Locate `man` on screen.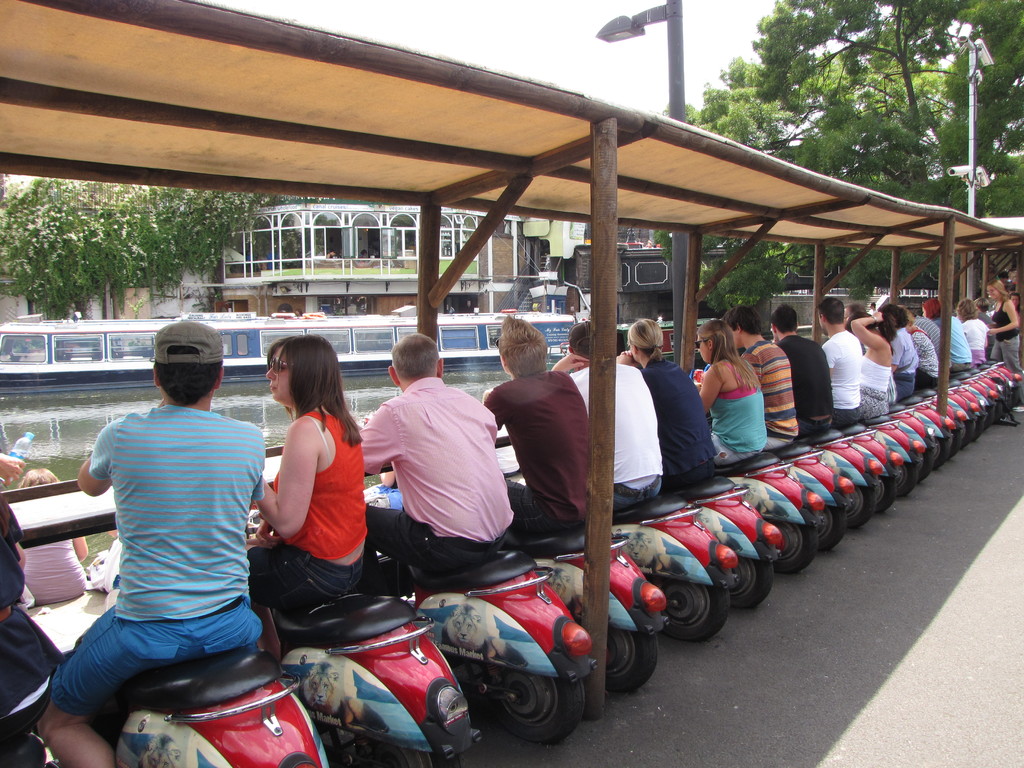
On screen at 728 306 806 447.
